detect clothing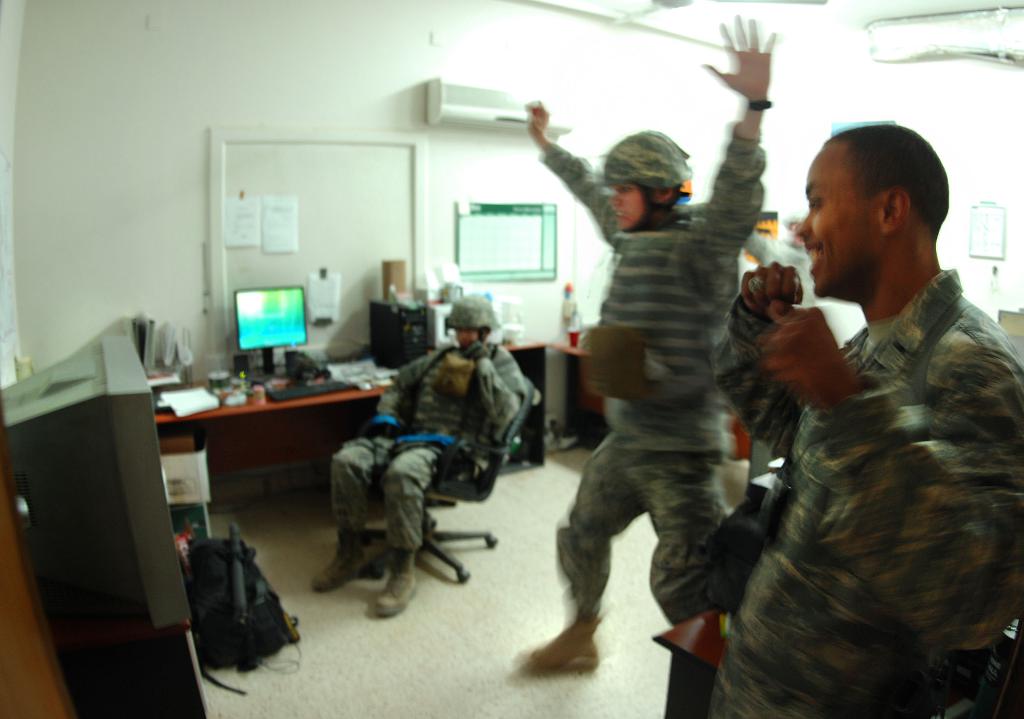
735/231/818/305
